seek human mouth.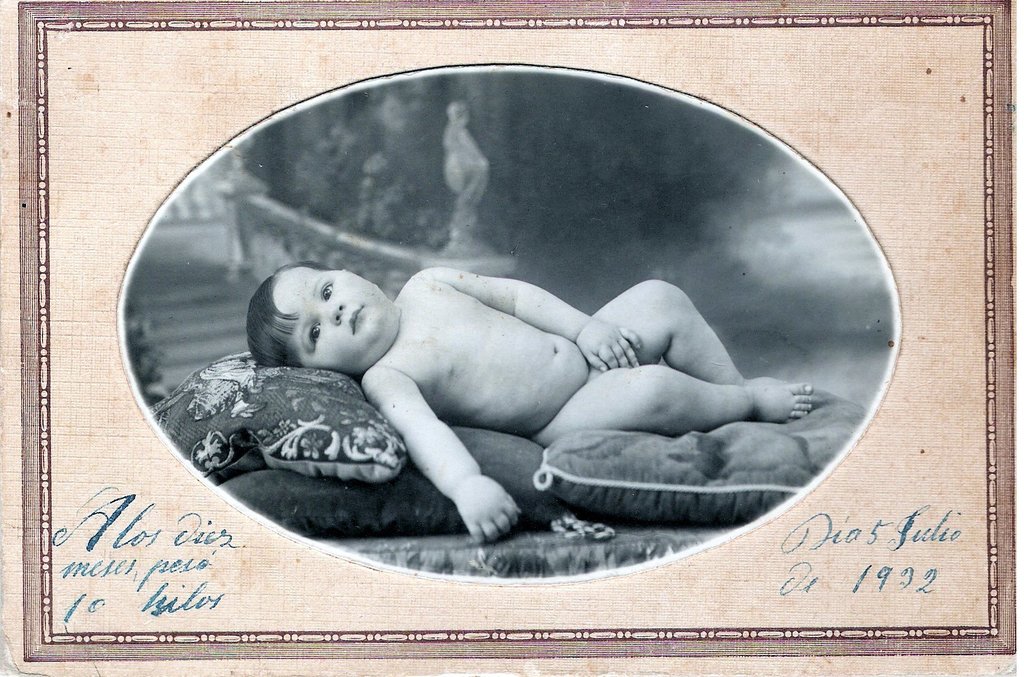
[left=343, top=302, right=369, bottom=338].
